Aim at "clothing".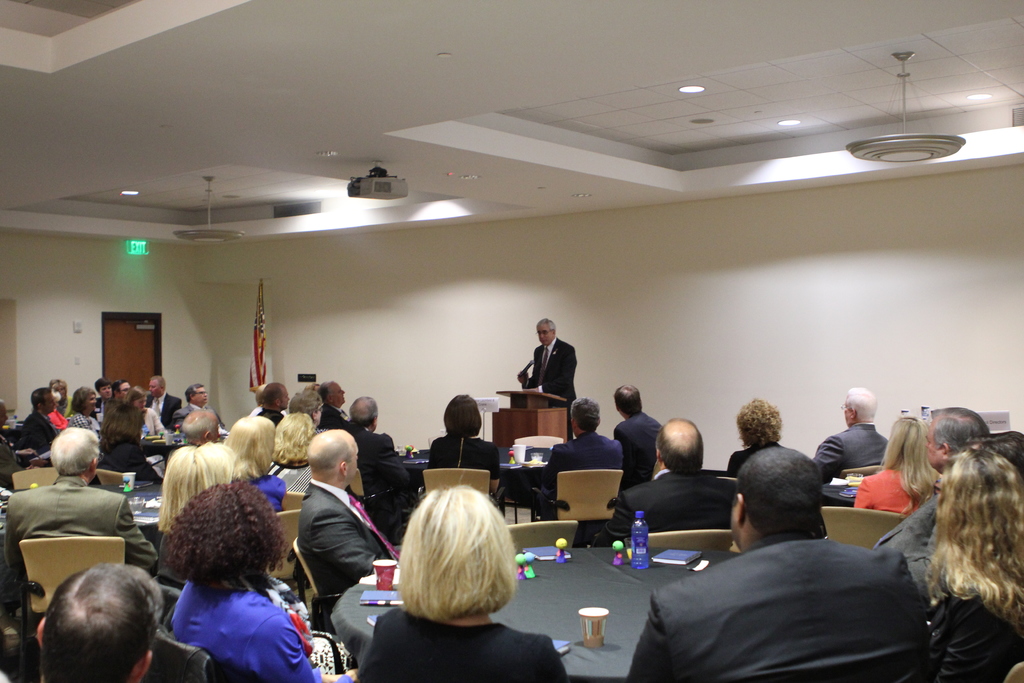
Aimed at select_region(854, 465, 920, 518).
